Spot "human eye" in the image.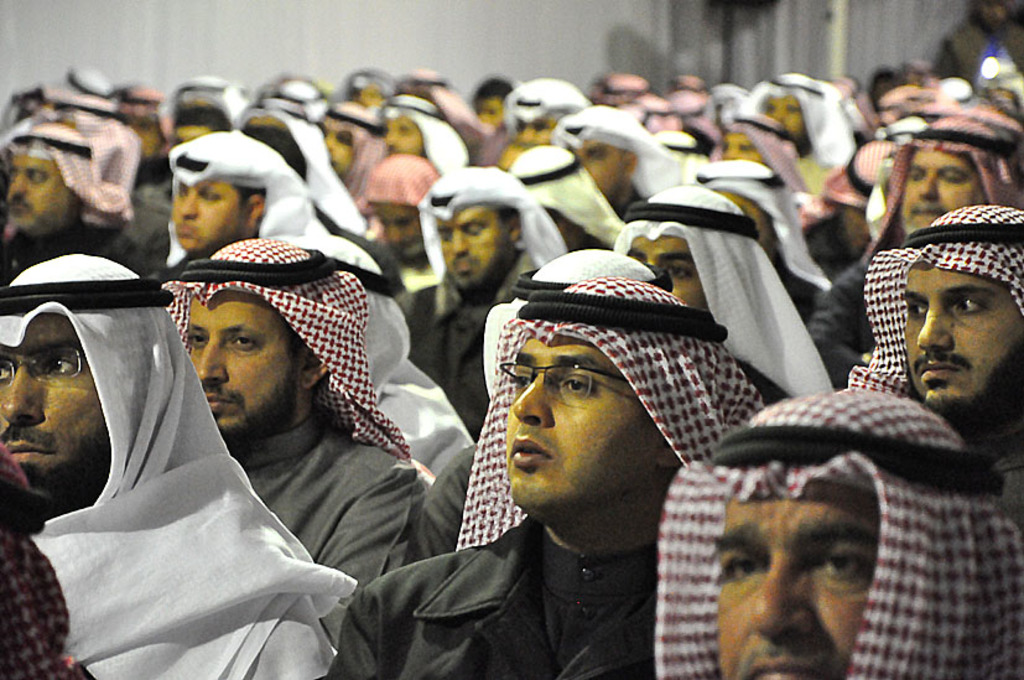
"human eye" found at rect(506, 368, 532, 389).
